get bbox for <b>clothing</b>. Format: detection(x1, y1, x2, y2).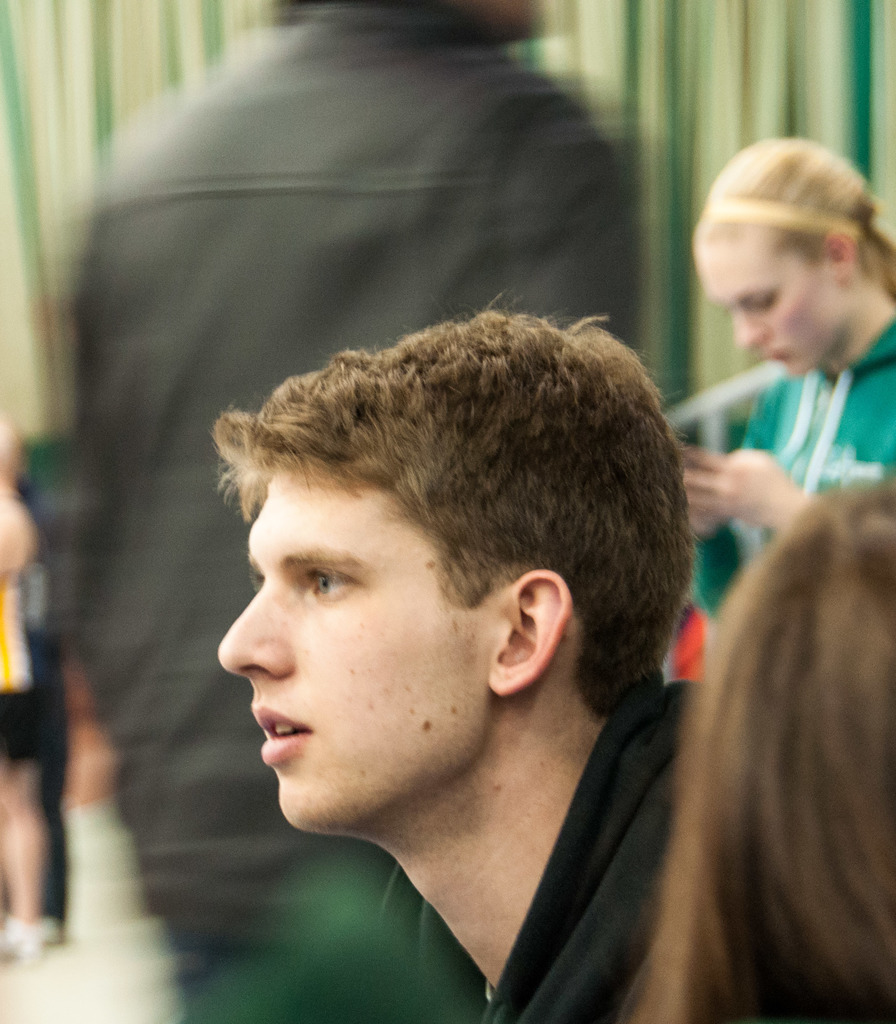
detection(51, 0, 658, 1023).
